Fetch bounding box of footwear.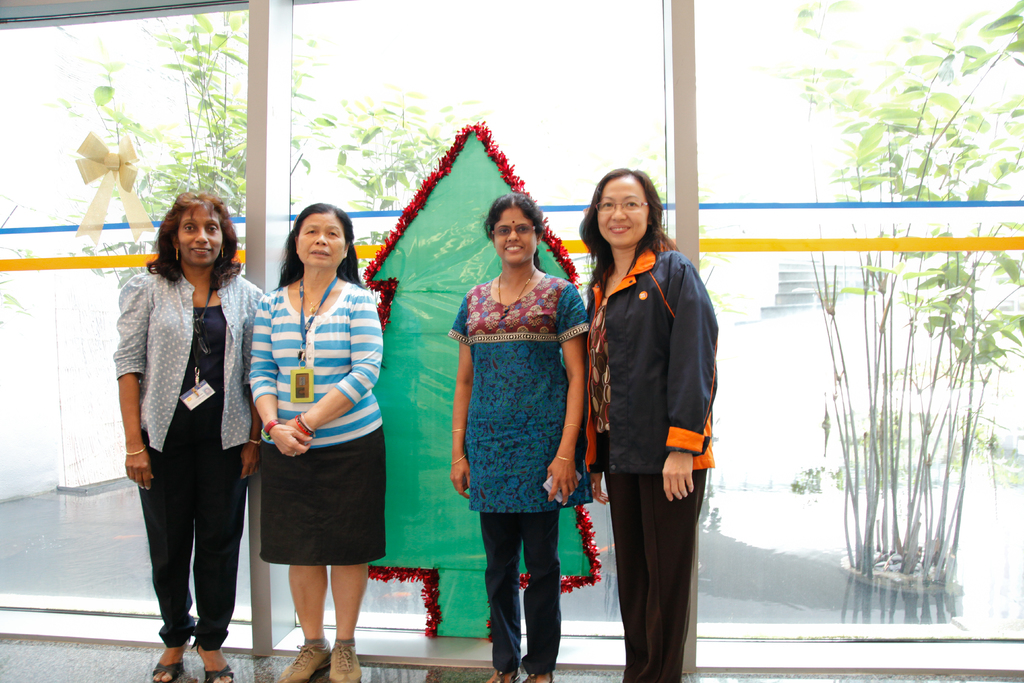
Bbox: box=[332, 638, 362, 682].
